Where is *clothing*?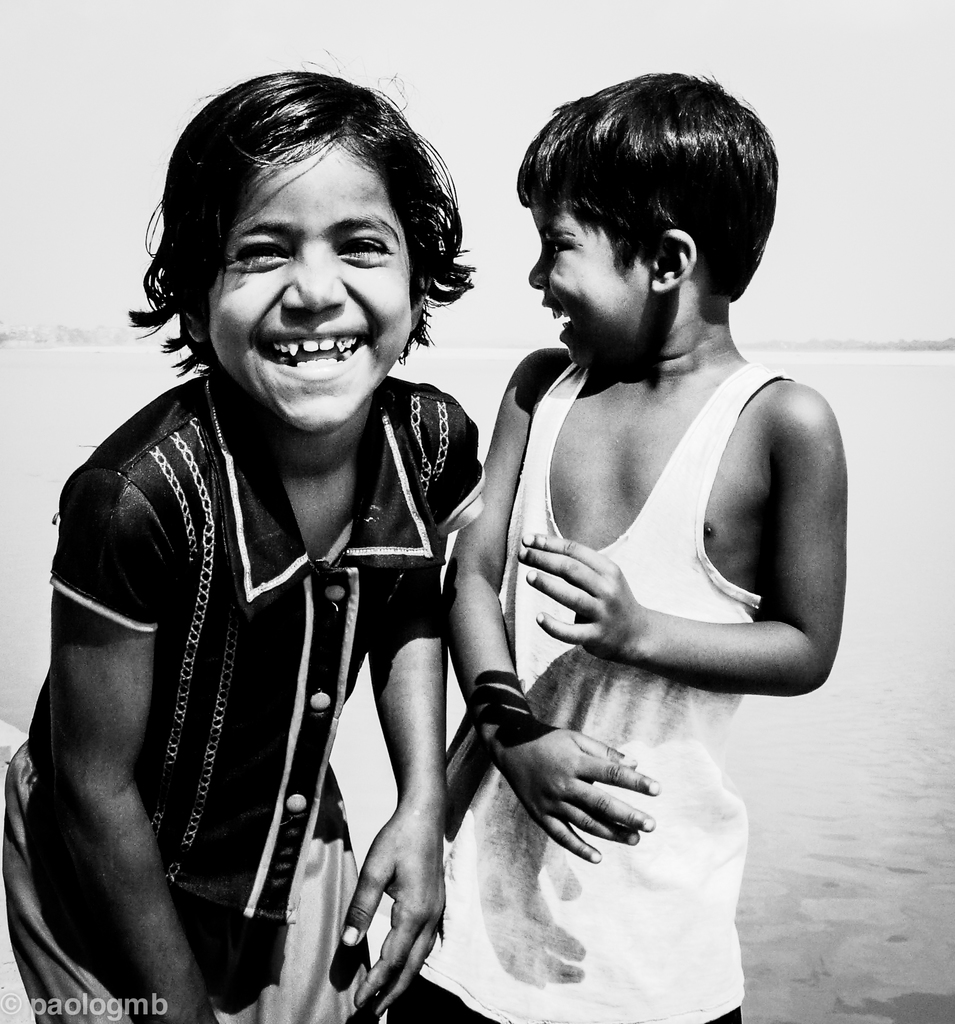
[x1=37, y1=292, x2=494, y2=1012].
